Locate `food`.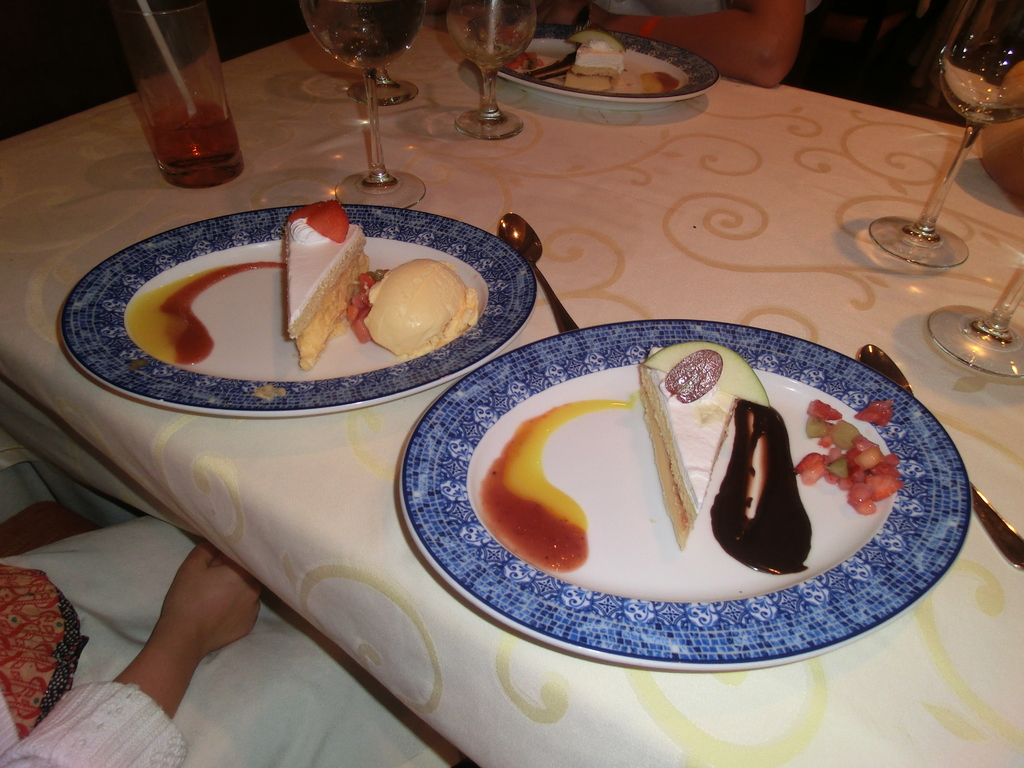
Bounding box: 710,399,812,578.
